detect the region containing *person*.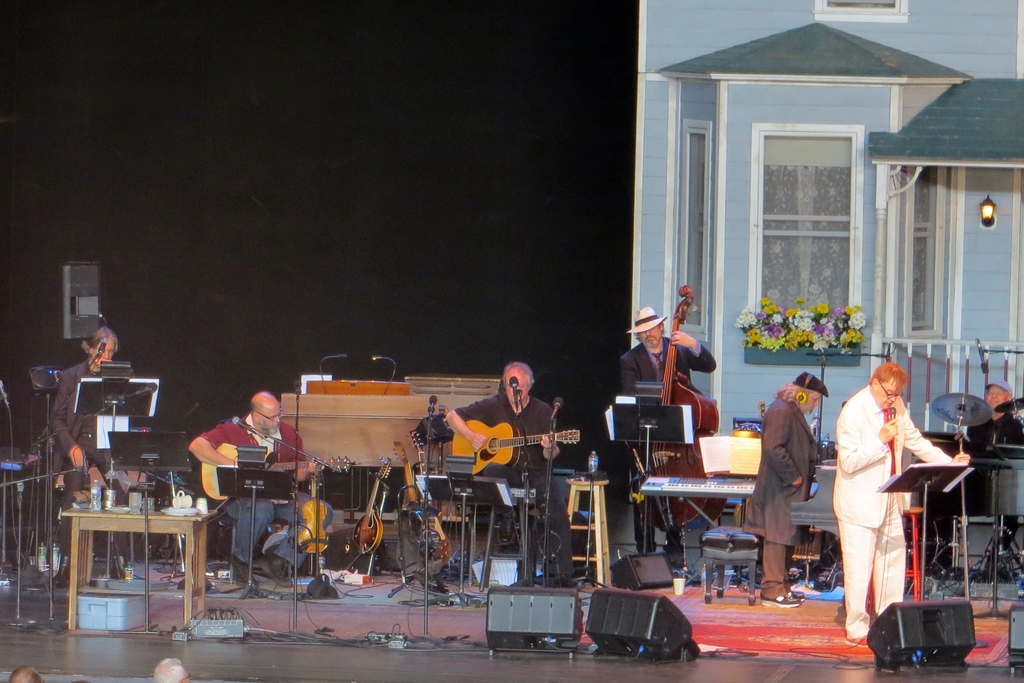
x1=447 y1=348 x2=573 y2=586.
